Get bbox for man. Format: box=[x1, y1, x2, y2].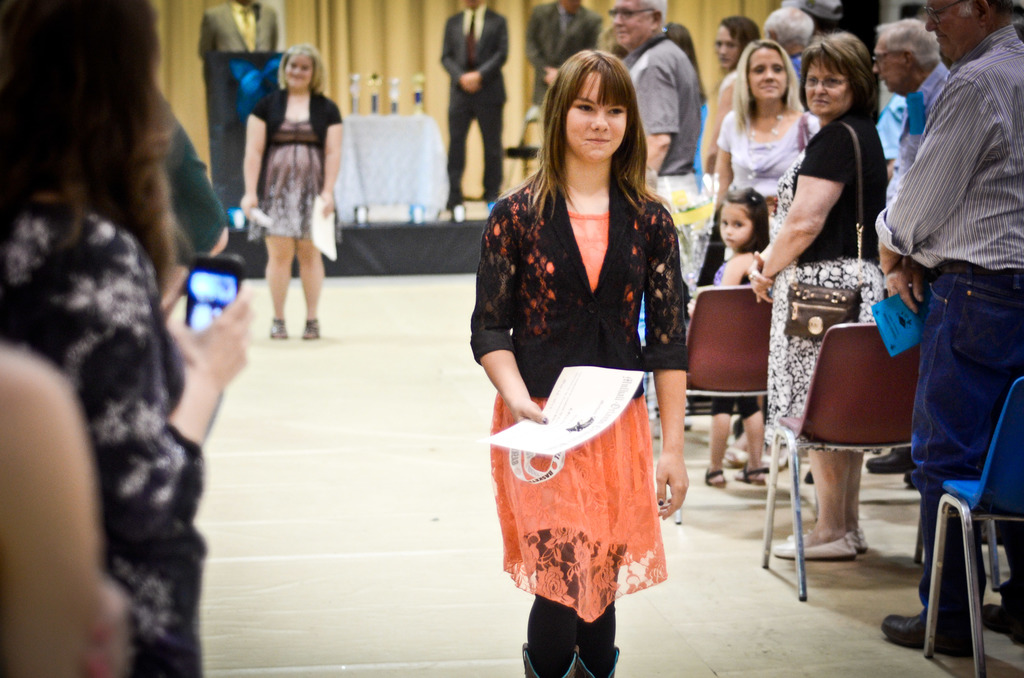
box=[524, 0, 604, 104].
